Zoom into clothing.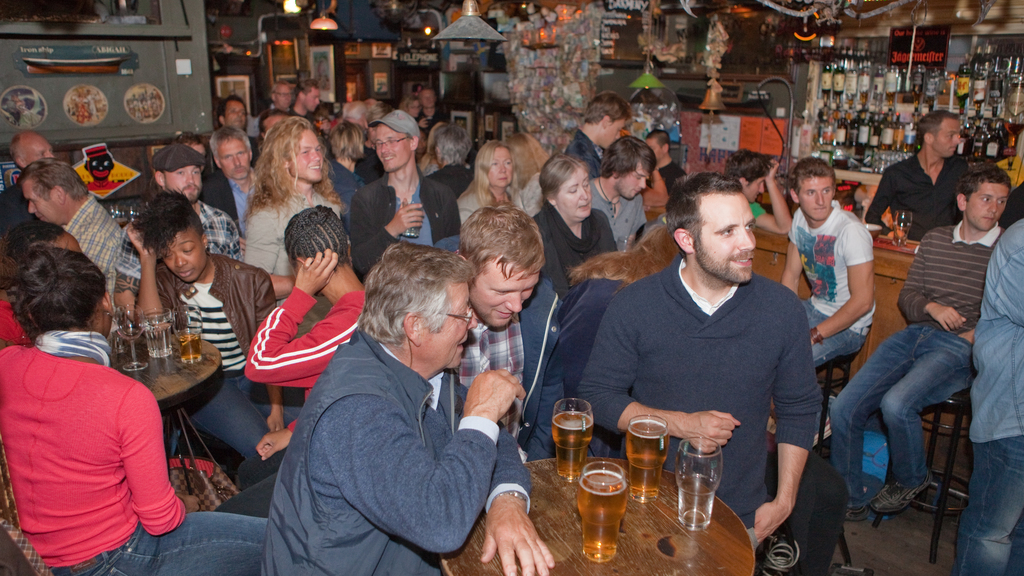
Zoom target: BBox(755, 203, 765, 227).
